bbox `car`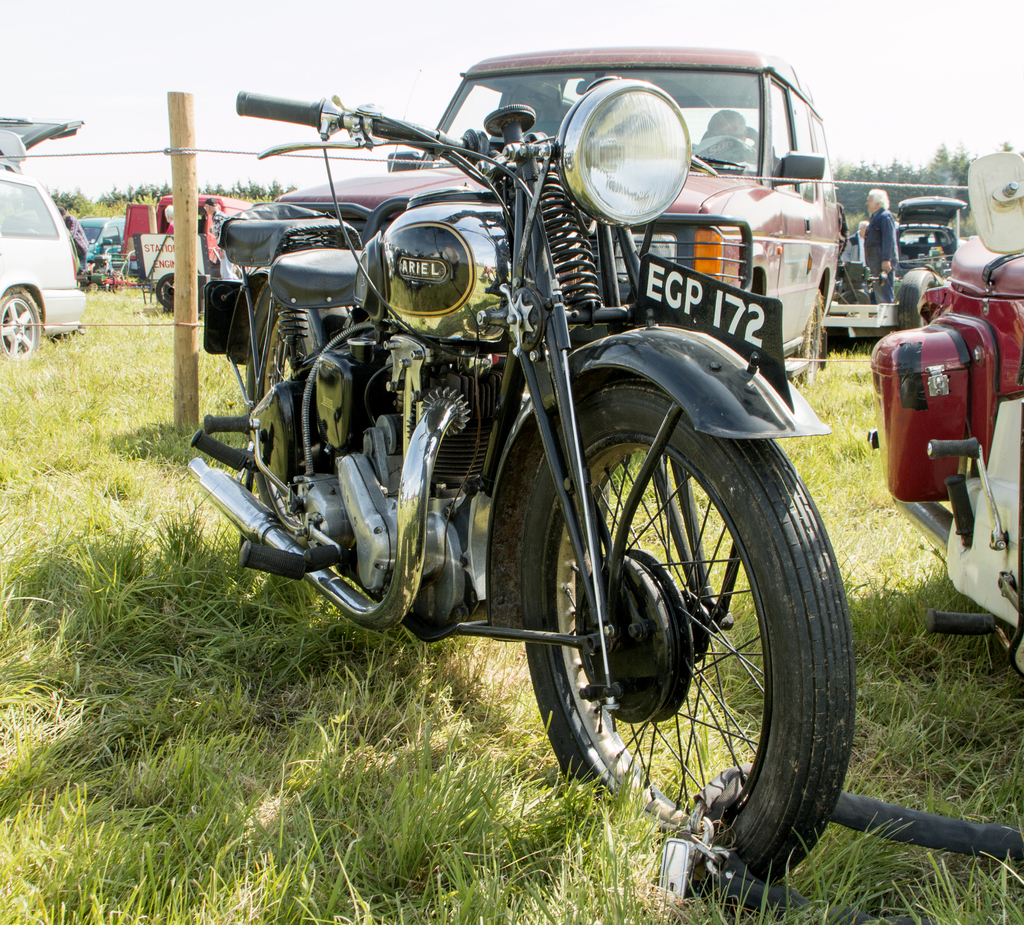
left=855, top=191, right=966, bottom=280
